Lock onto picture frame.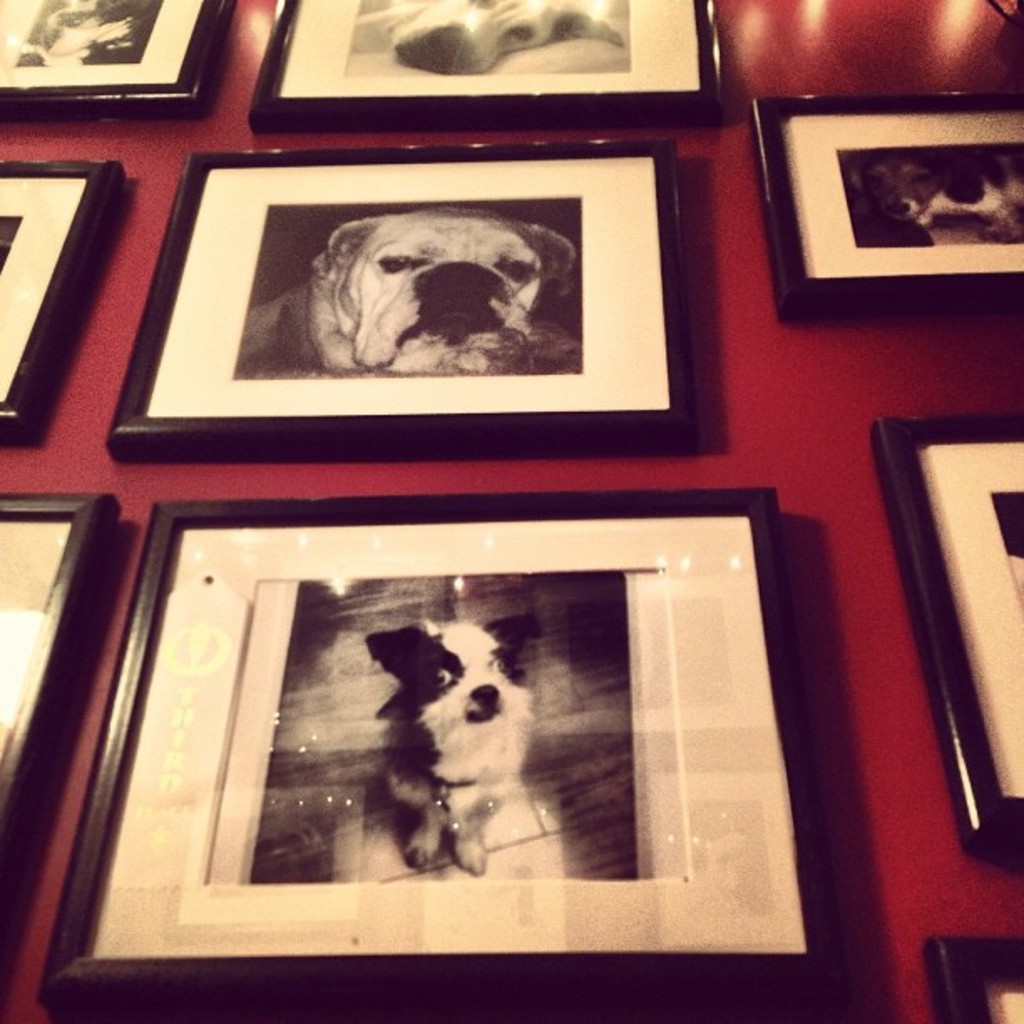
Locked: 0/0/238/122.
